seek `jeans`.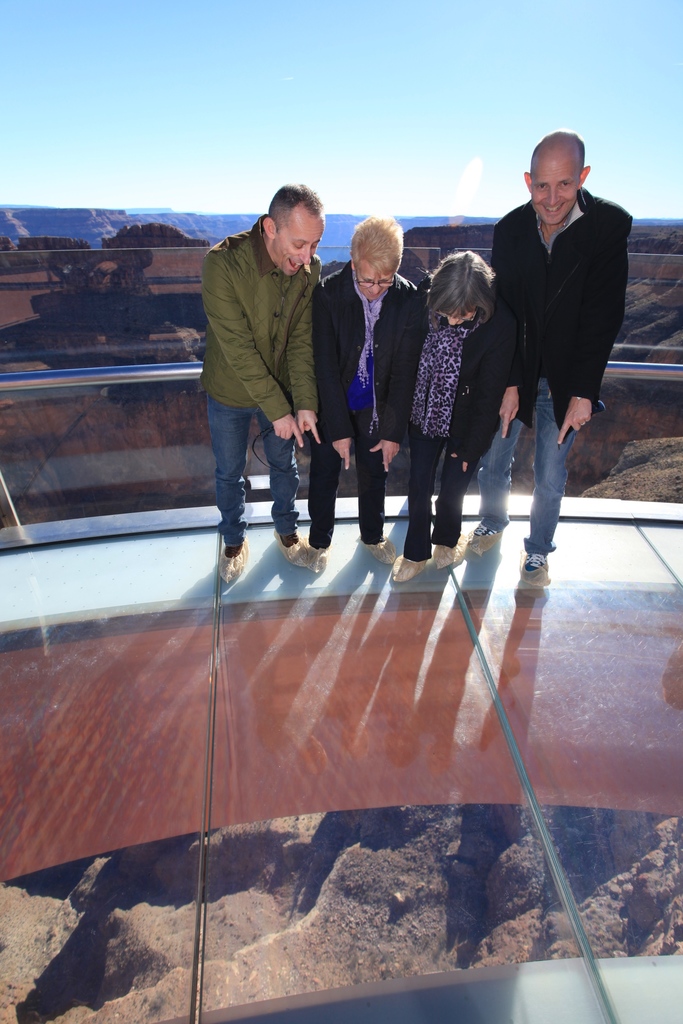
bbox(300, 433, 379, 531).
